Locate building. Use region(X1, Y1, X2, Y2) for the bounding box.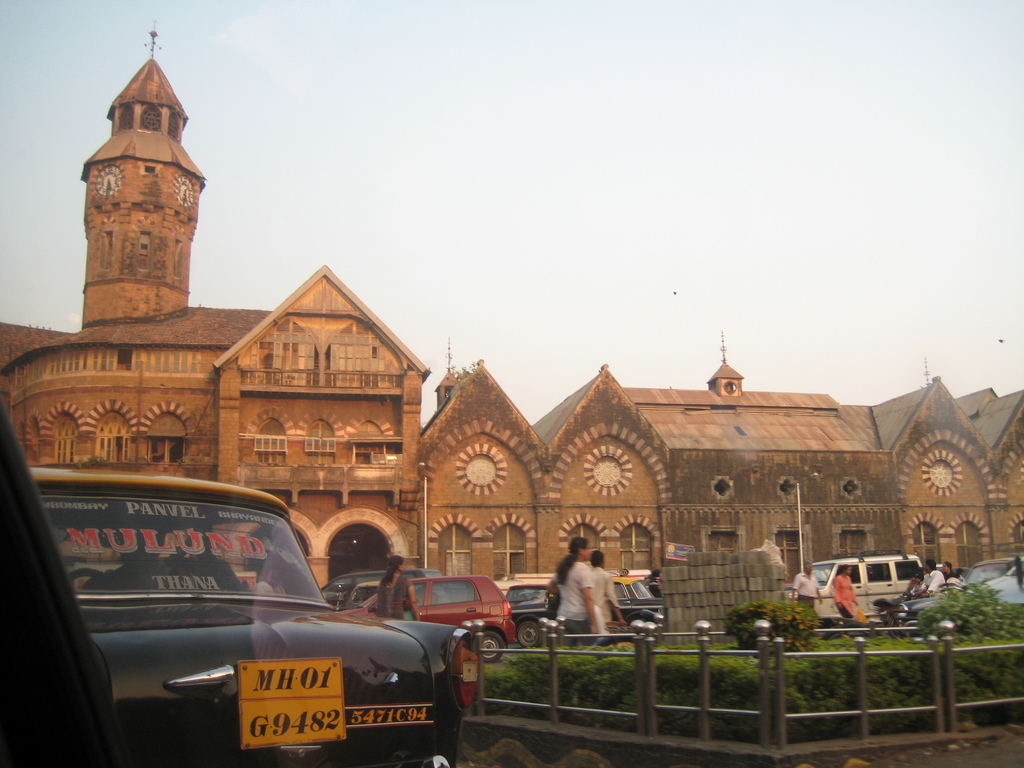
region(0, 22, 1023, 588).
